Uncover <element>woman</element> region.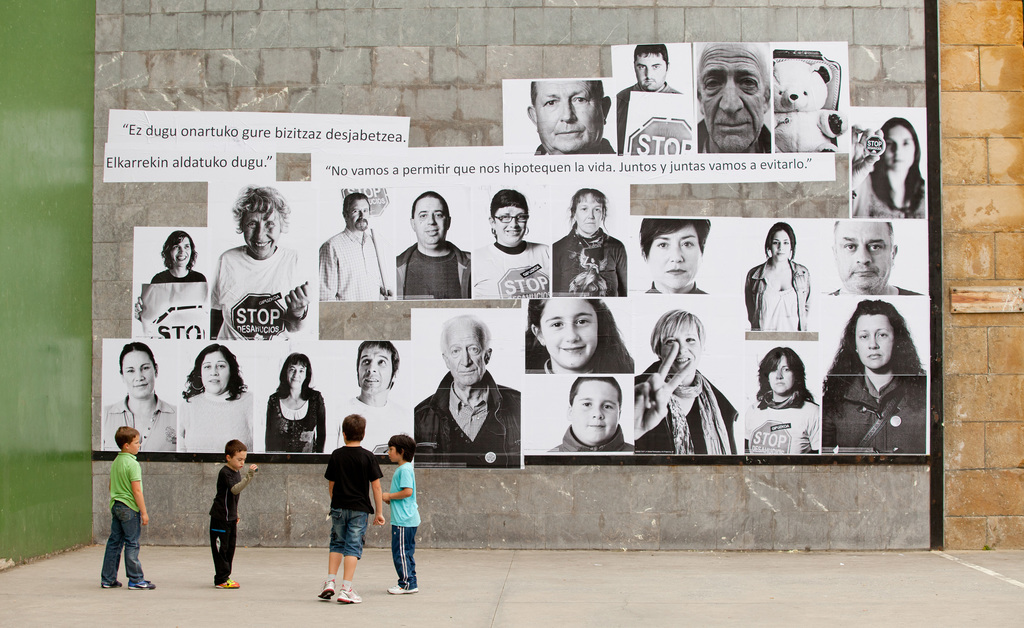
Uncovered: crop(468, 193, 551, 296).
